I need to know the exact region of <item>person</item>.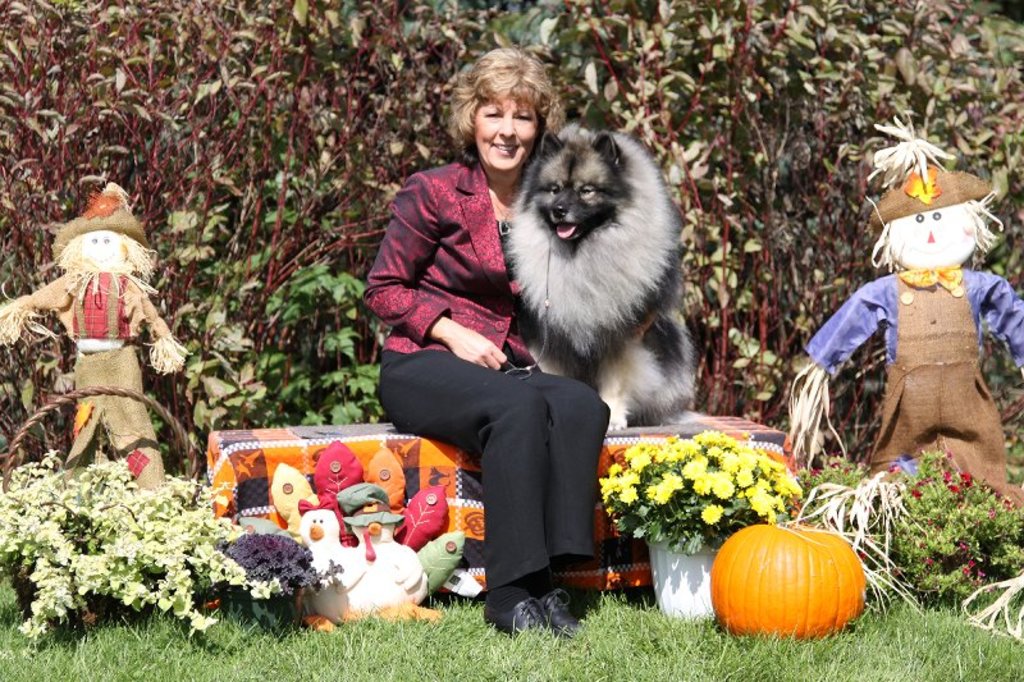
Region: <bbox>380, 74, 603, 615</bbox>.
